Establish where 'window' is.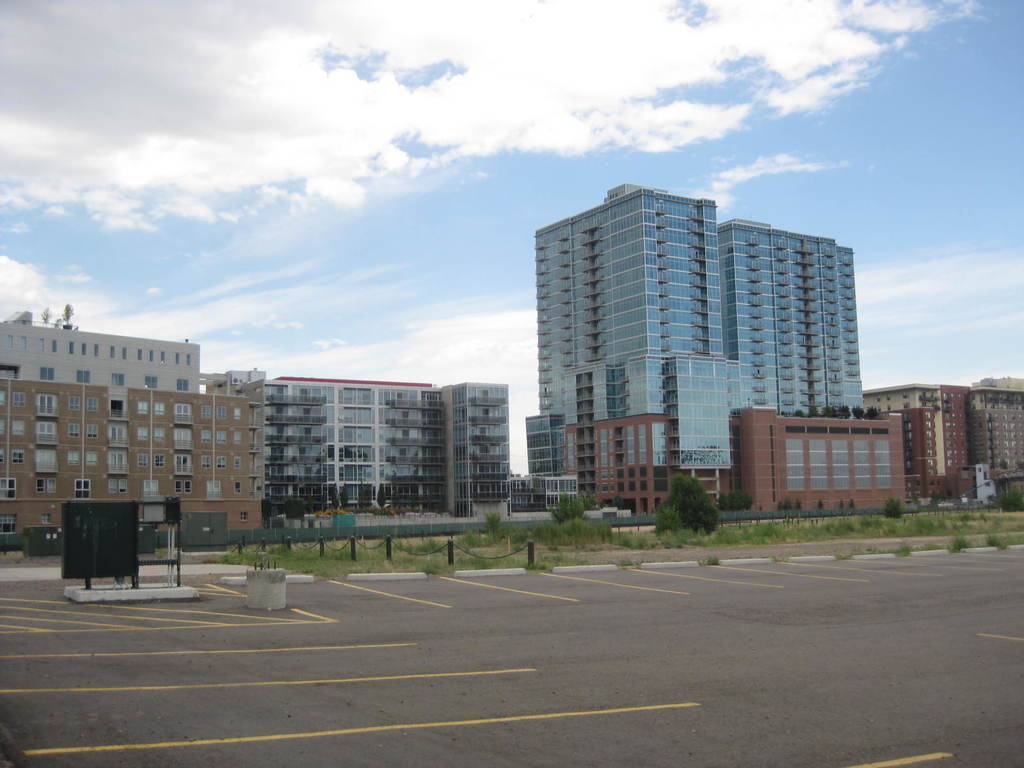
Established at {"left": 137, "top": 433, "right": 152, "bottom": 444}.
